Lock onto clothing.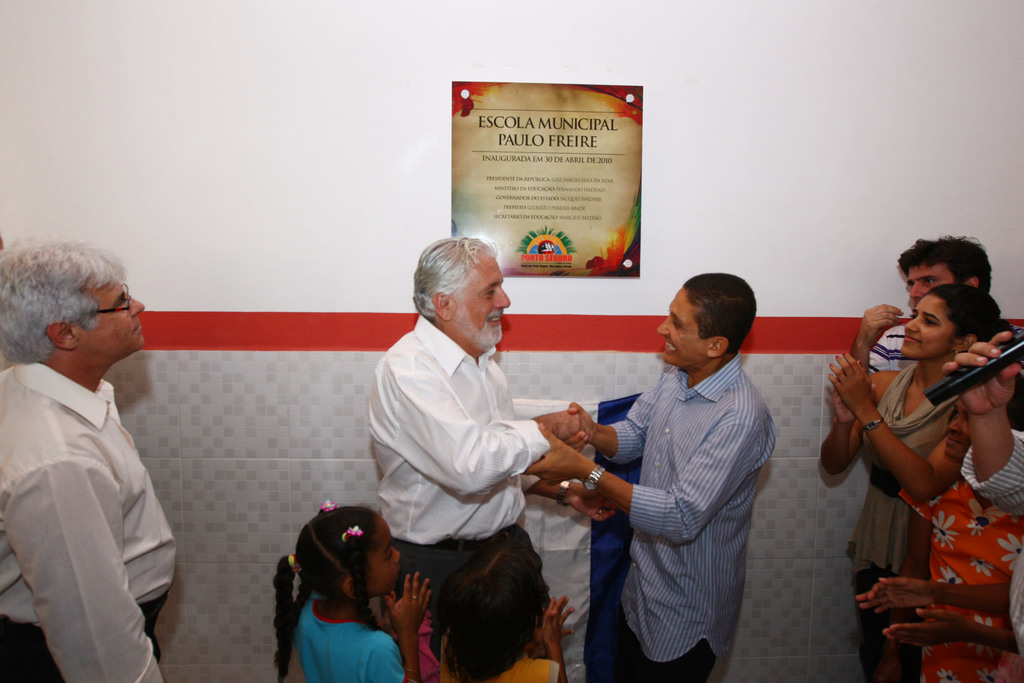
Locked: detection(294, 593, 405, 682).
